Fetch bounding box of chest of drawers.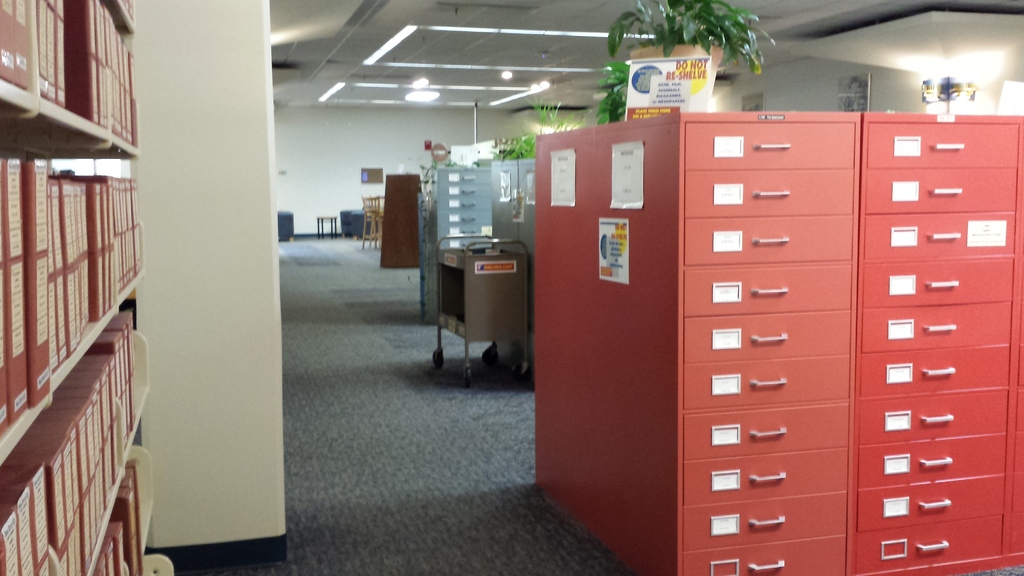
Bbox: region(536, 111, 1023, 575).
